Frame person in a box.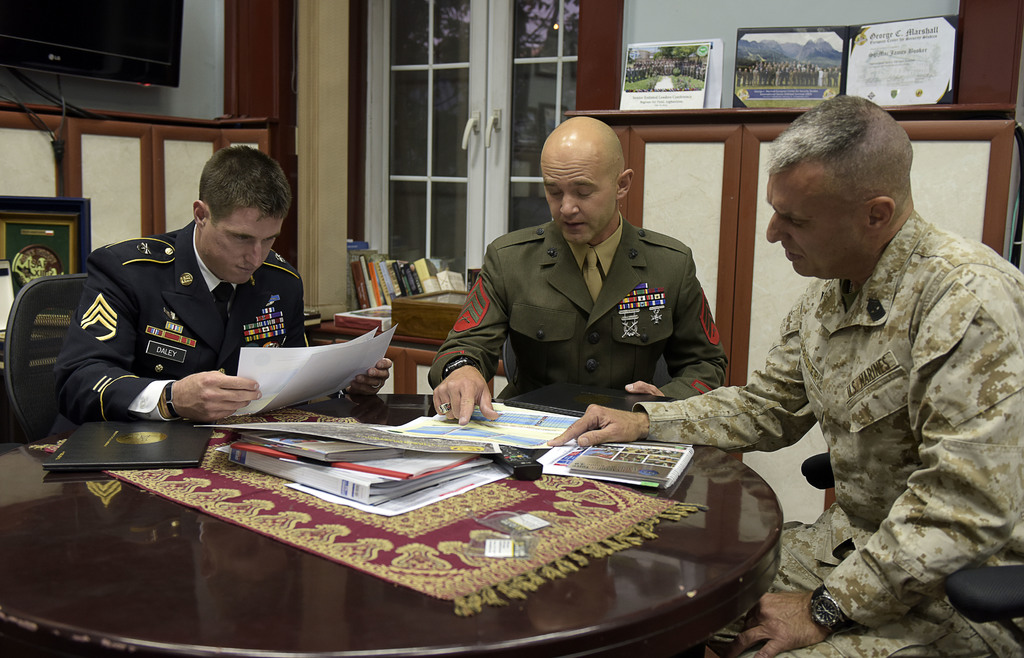
bbox=(544, 92, 1023, 657).
